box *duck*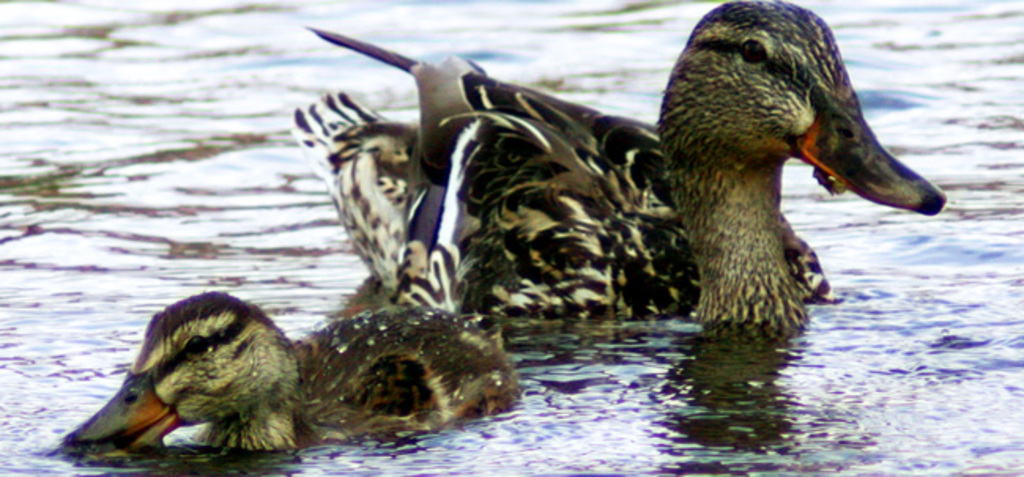
47 287 525 450
